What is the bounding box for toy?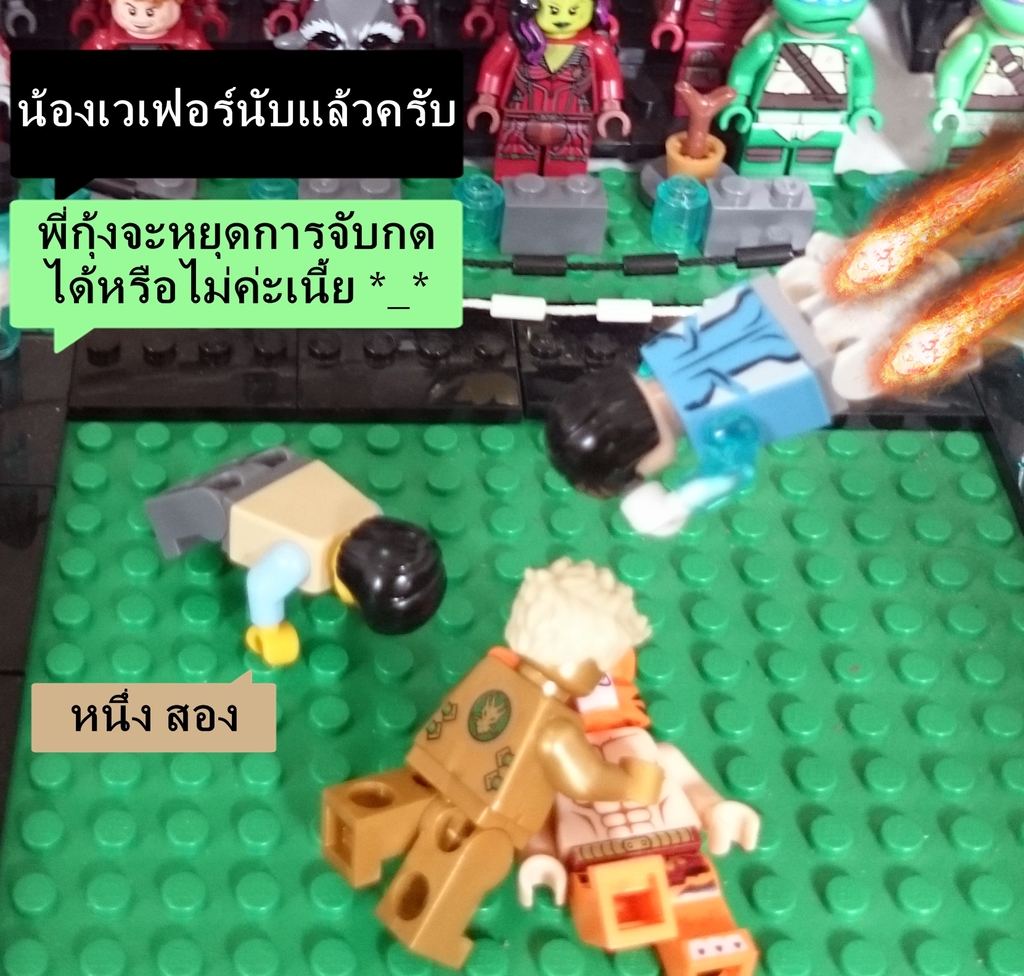
{"left": 543, "top": 224, "right": 991, "bottom": 536}.
